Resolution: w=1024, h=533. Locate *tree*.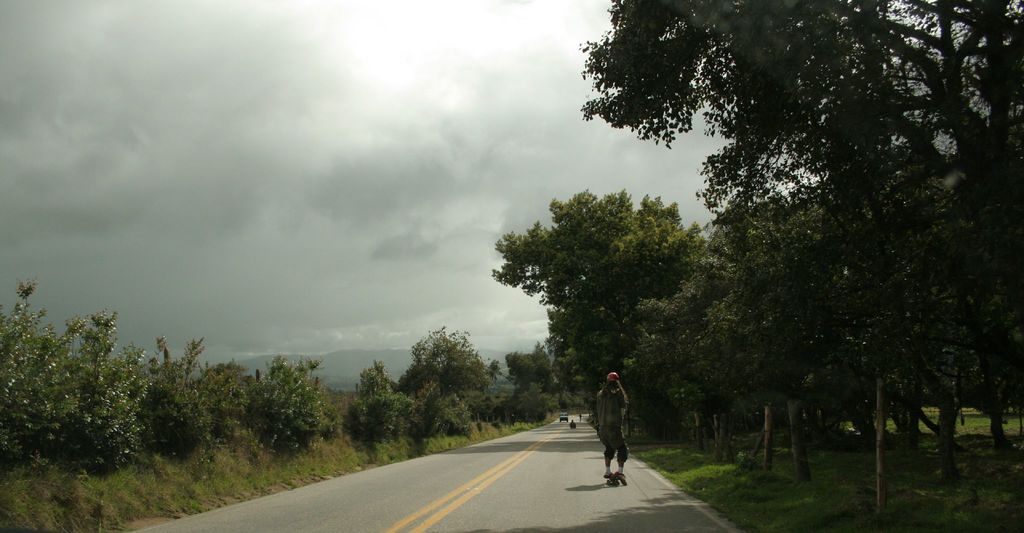
627:184:904:477.
